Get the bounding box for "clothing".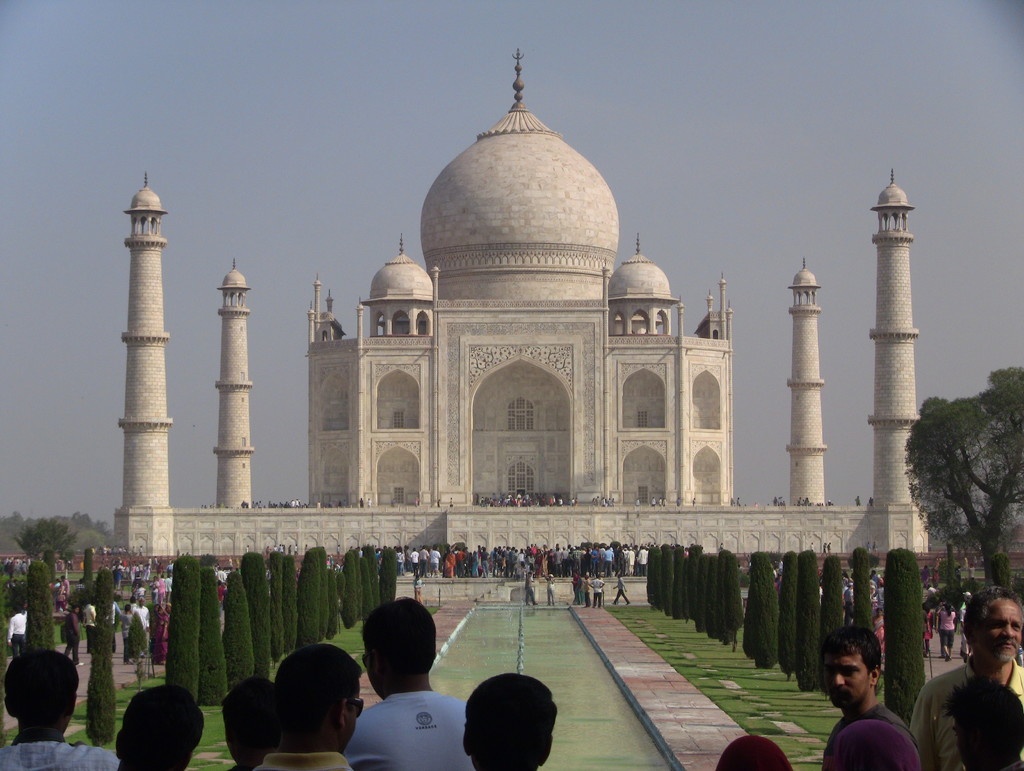
bbox=(856, 499, 861, 505).
